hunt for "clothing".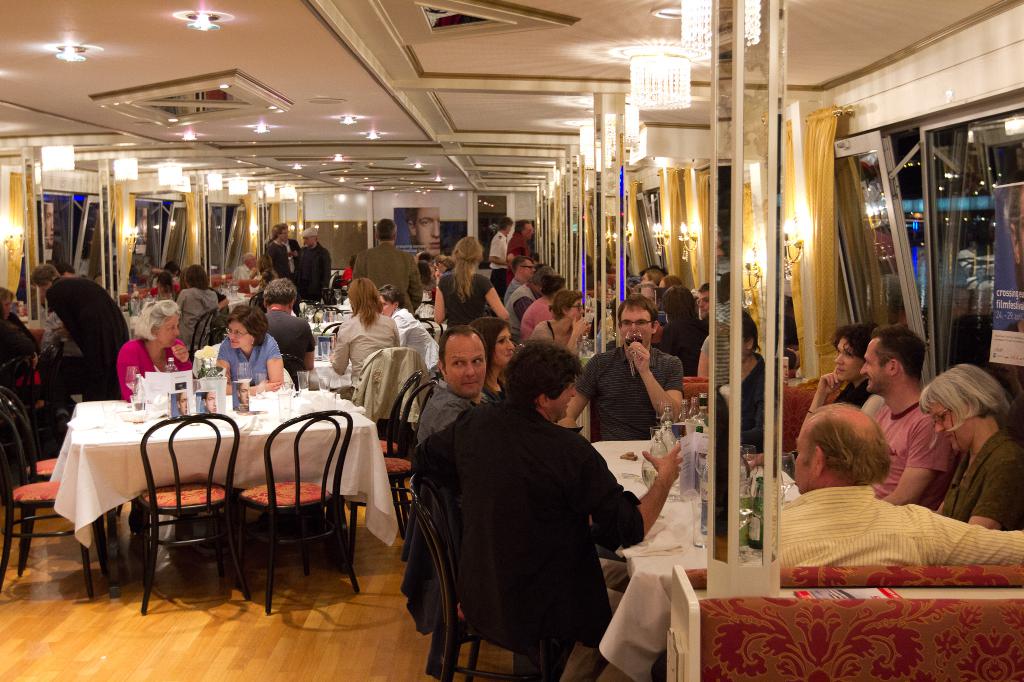
Hunted down at x1=266, y1=306, x2=316, y2=390.
